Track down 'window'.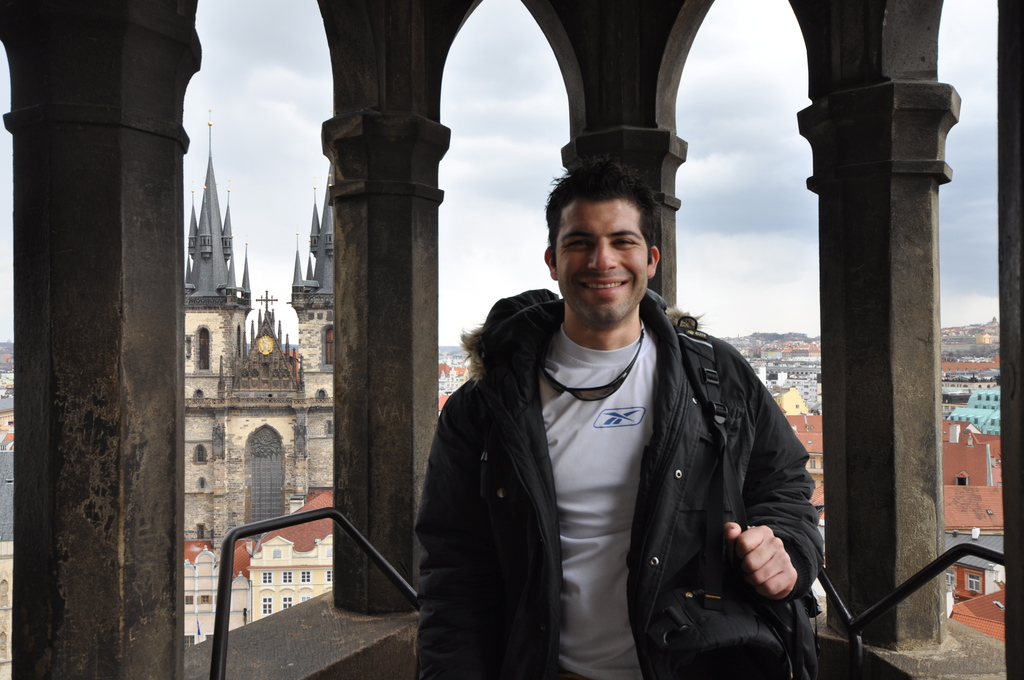
Tracked to {"left": 191, "top": 443, "right": 209, "bottom": 463}.
